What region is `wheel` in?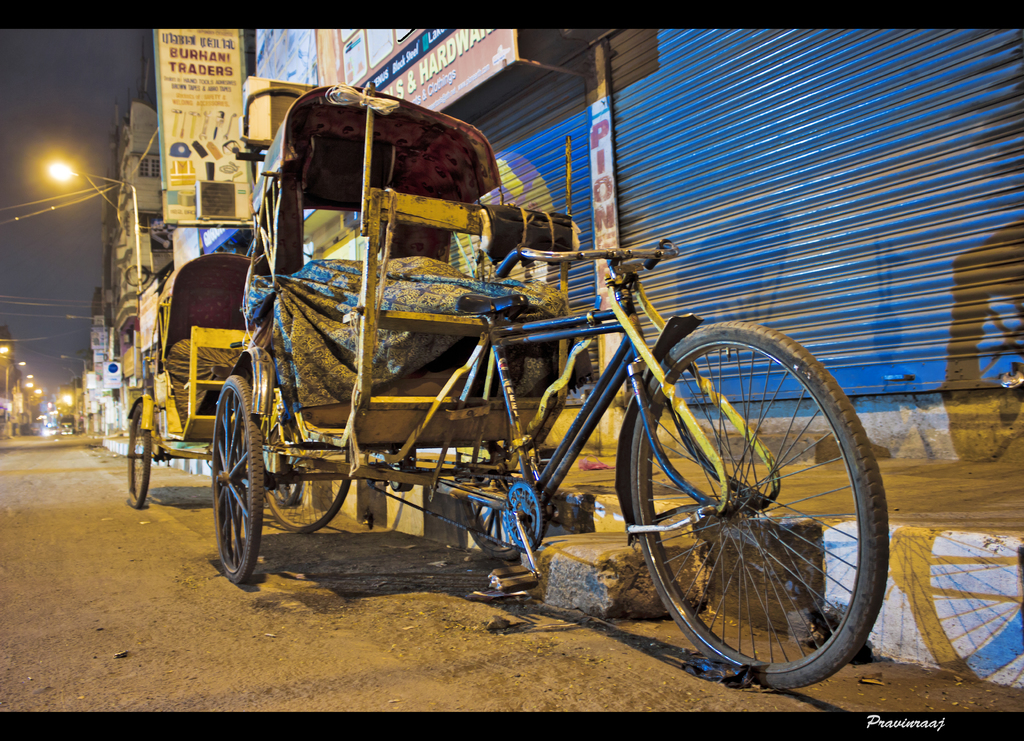
{"x1": 271, "y1": 446, "x2": 305, "y2": 502}.
